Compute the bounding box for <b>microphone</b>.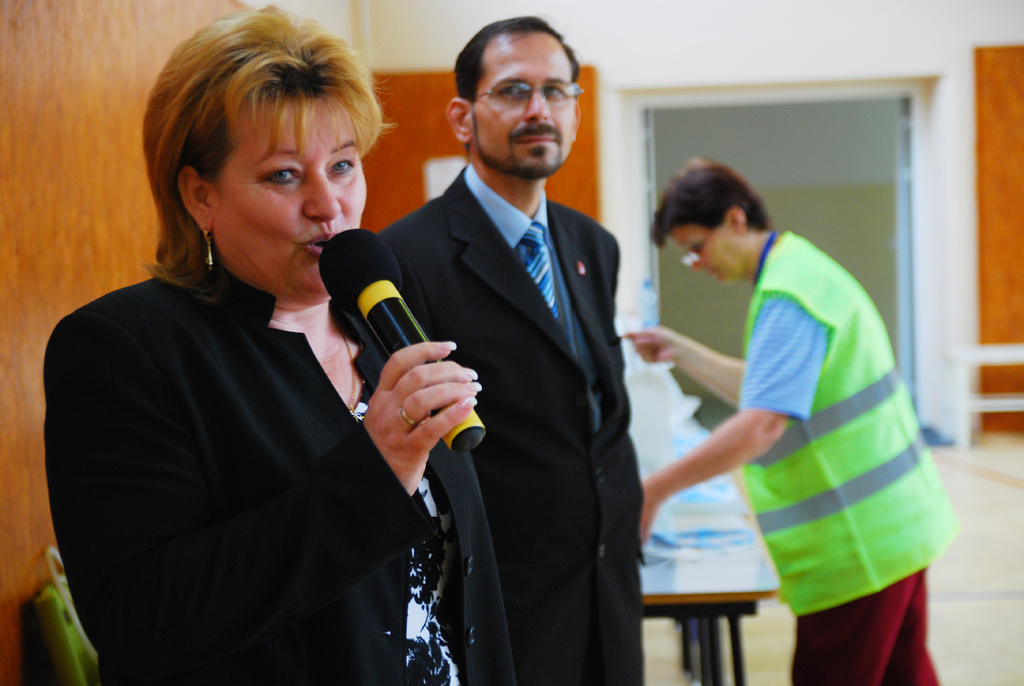
BBox(316, 243, 458, 447).
